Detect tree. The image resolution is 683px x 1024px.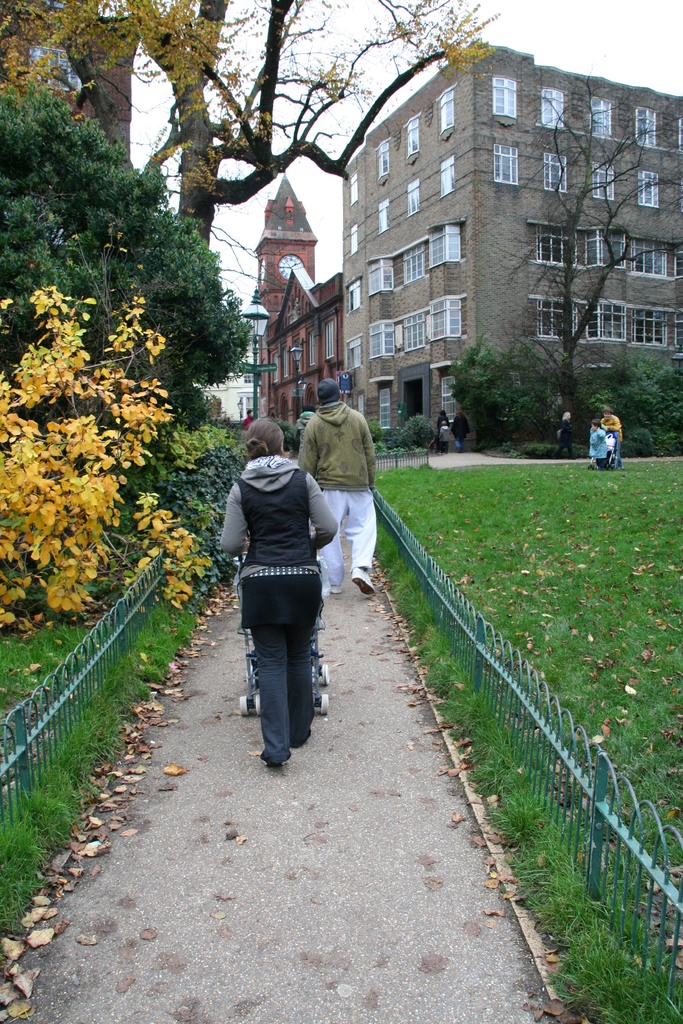
rect(474, 66, 682, 421).
